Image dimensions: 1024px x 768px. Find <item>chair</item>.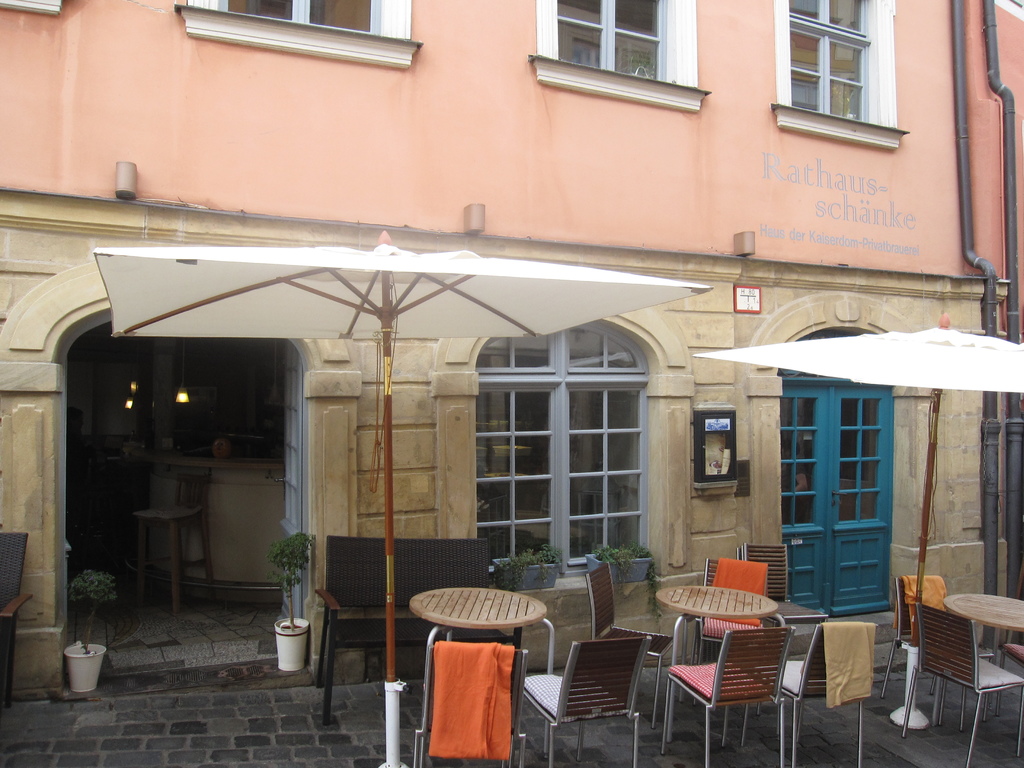
BBox(878, 577, 998, 726).
